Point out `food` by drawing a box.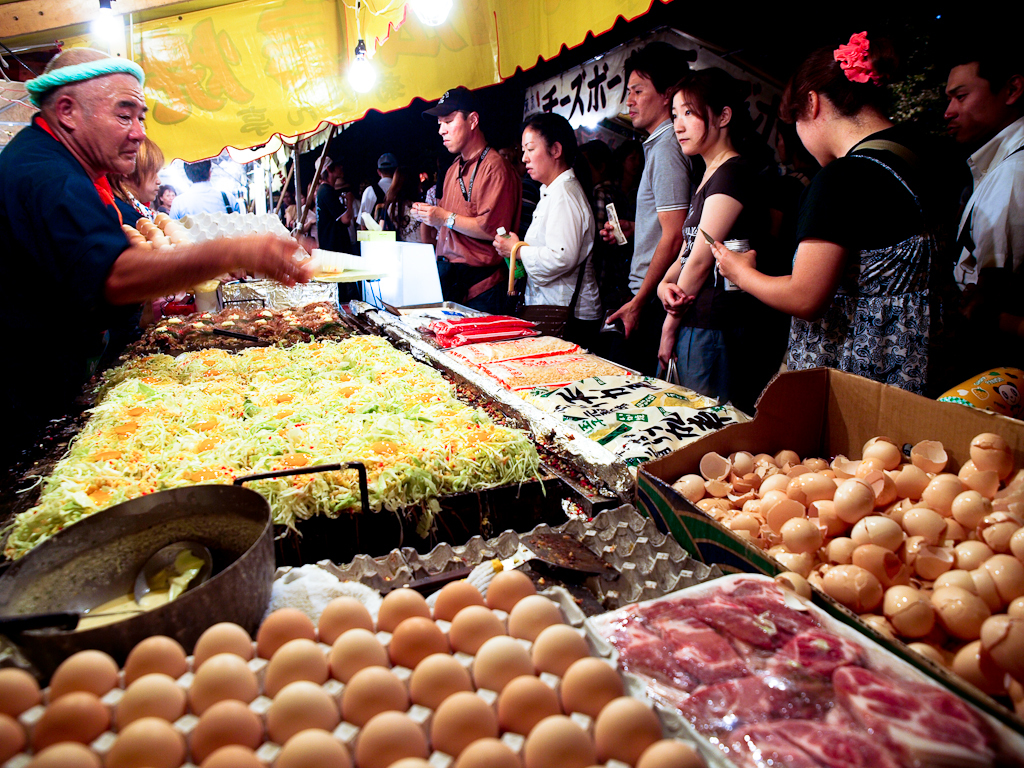
0:669:47:717.
